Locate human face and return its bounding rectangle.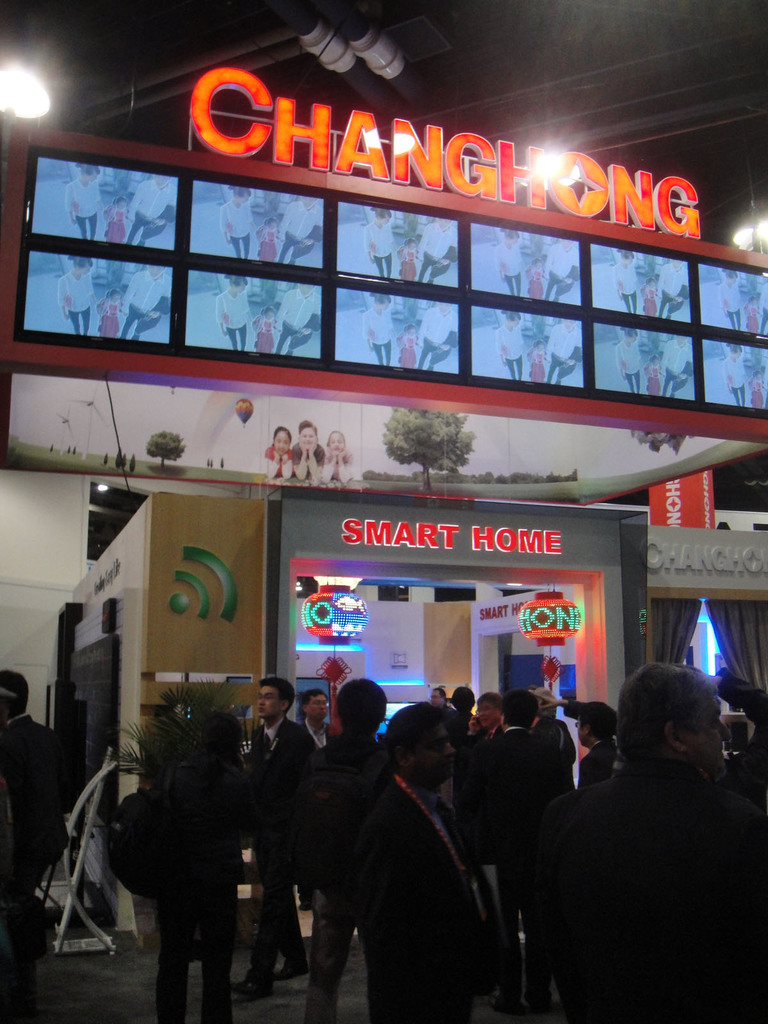
<region>429, 691, 441, 707</region>.
